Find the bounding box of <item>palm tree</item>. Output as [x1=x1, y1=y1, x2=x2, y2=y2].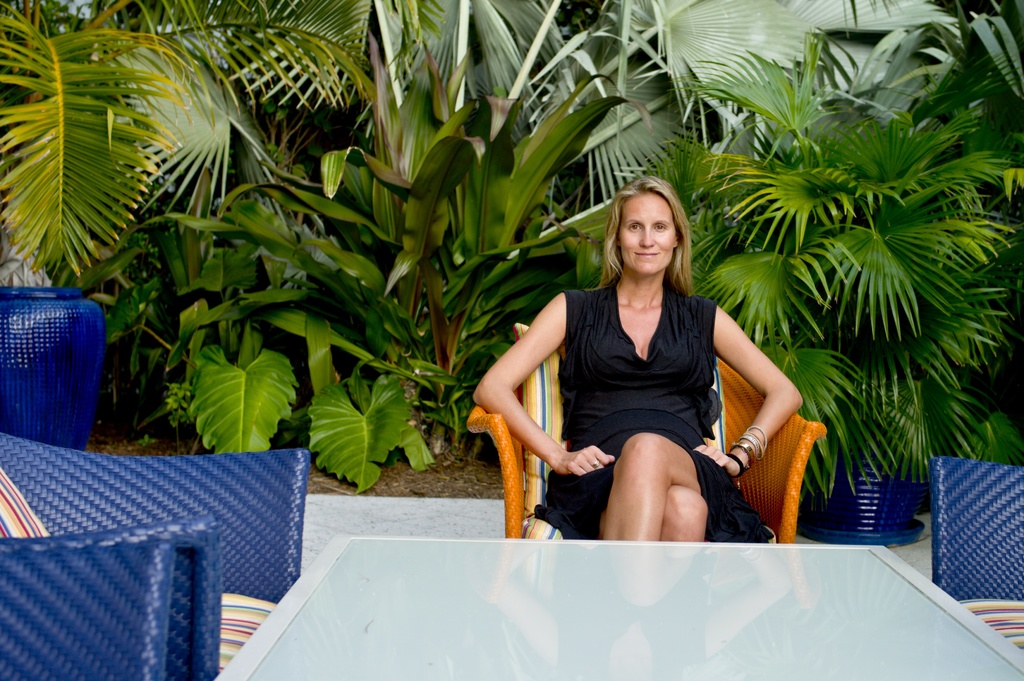
[x1=630, y1=29, x2=1023, y2=500].
